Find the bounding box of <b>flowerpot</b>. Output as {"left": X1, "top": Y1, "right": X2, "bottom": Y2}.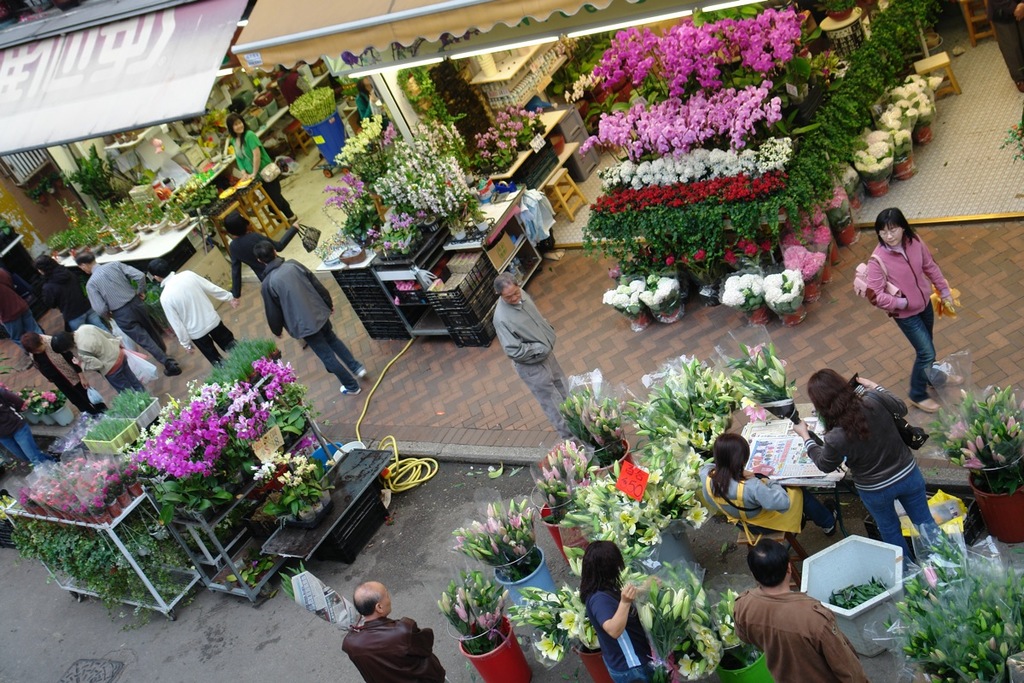
{"left": 105, "top": 498, "right": 125, "bottom": 517}.
